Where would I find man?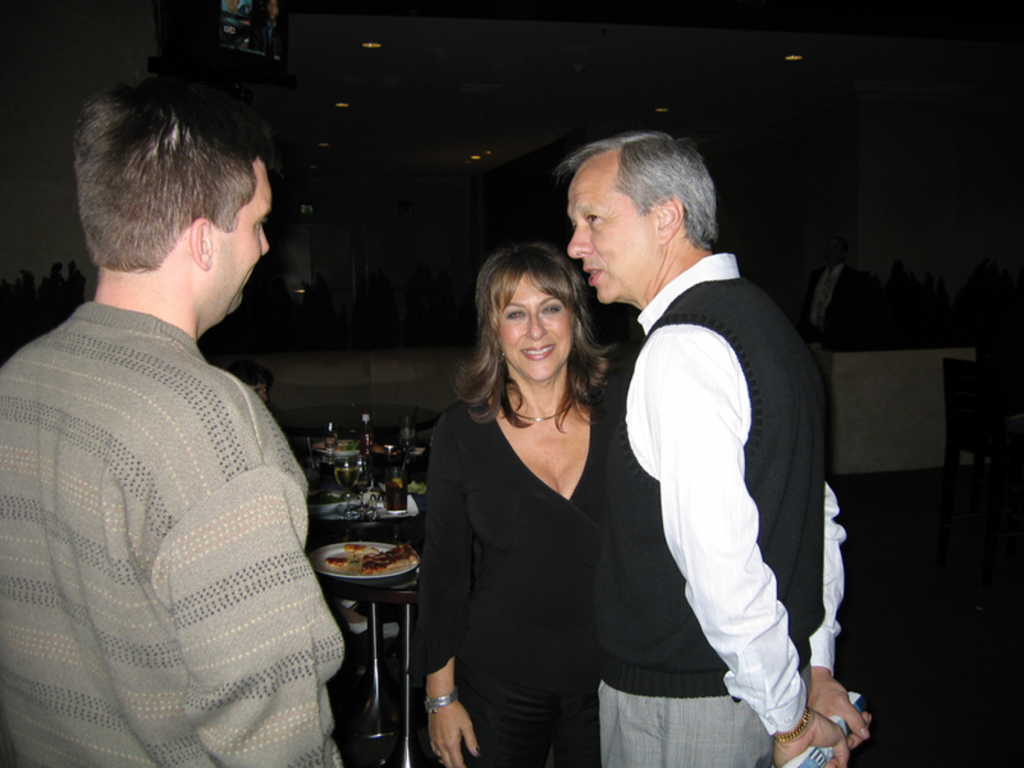
At 562/113/833/763.
